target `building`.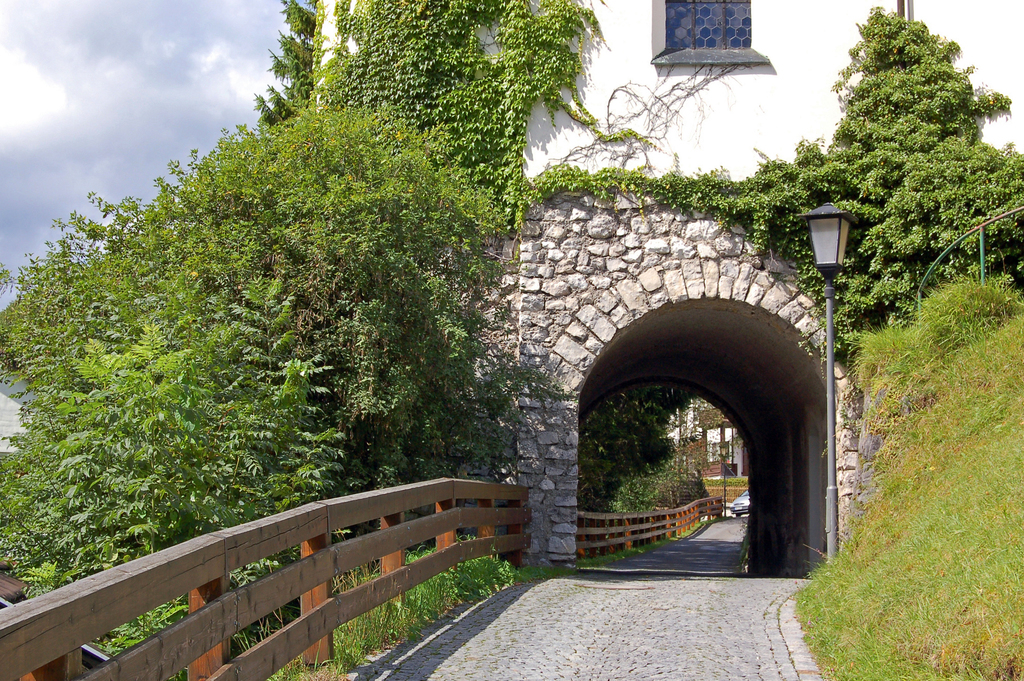
Target region: locate(317, 0, 1023, 571).
